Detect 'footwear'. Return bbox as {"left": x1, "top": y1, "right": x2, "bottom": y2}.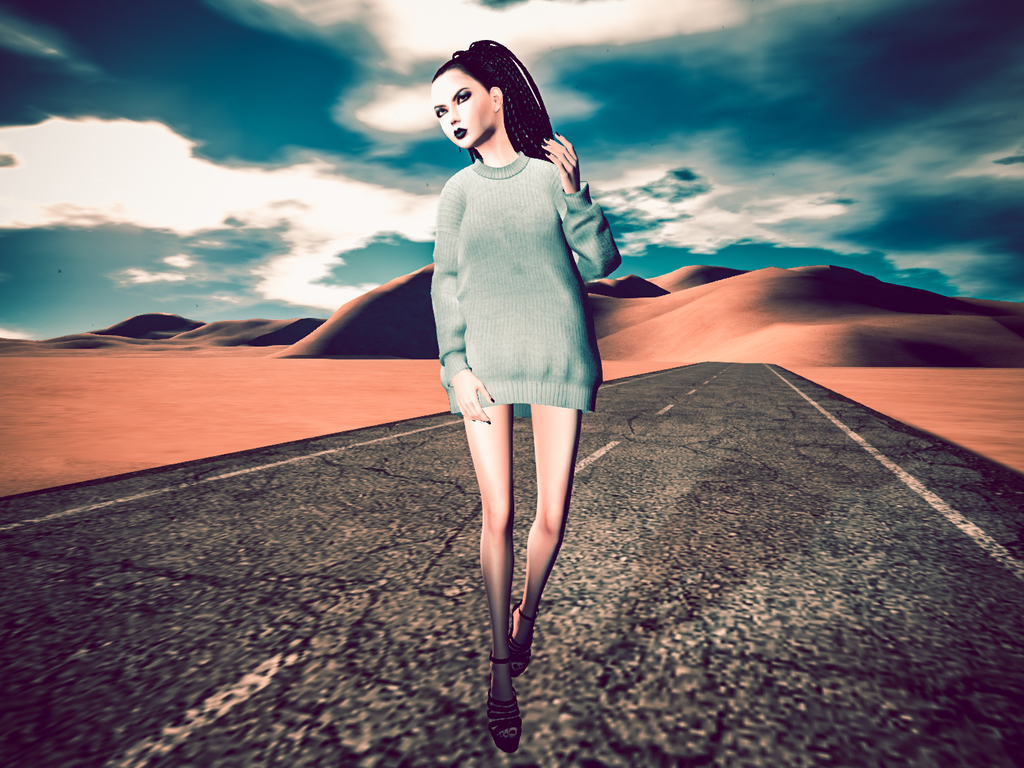
{"left": 507, "top": 602, "right": 537, "bottom": 682}.
